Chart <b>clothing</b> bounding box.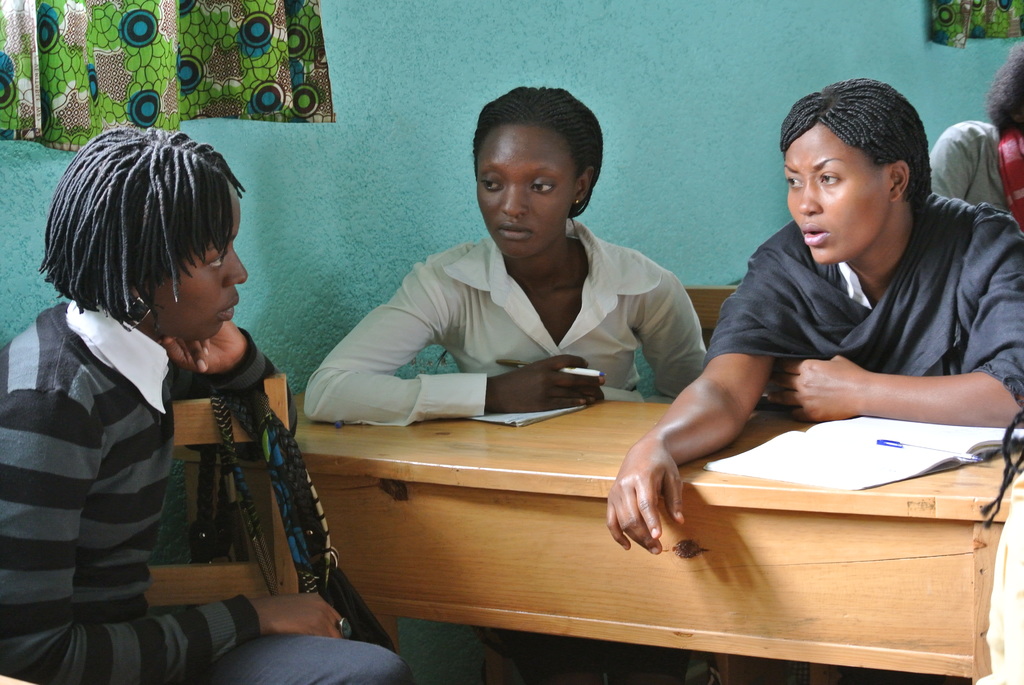
Charted: box=[0, 298, 408, 684].
